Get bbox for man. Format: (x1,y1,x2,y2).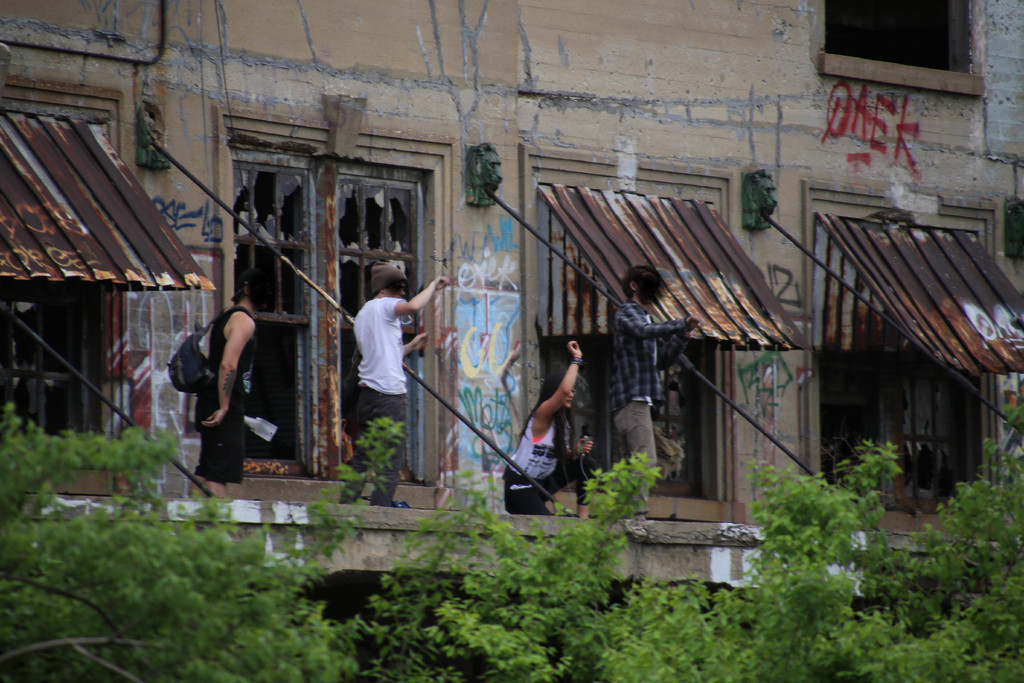
(614,267,699,520).
